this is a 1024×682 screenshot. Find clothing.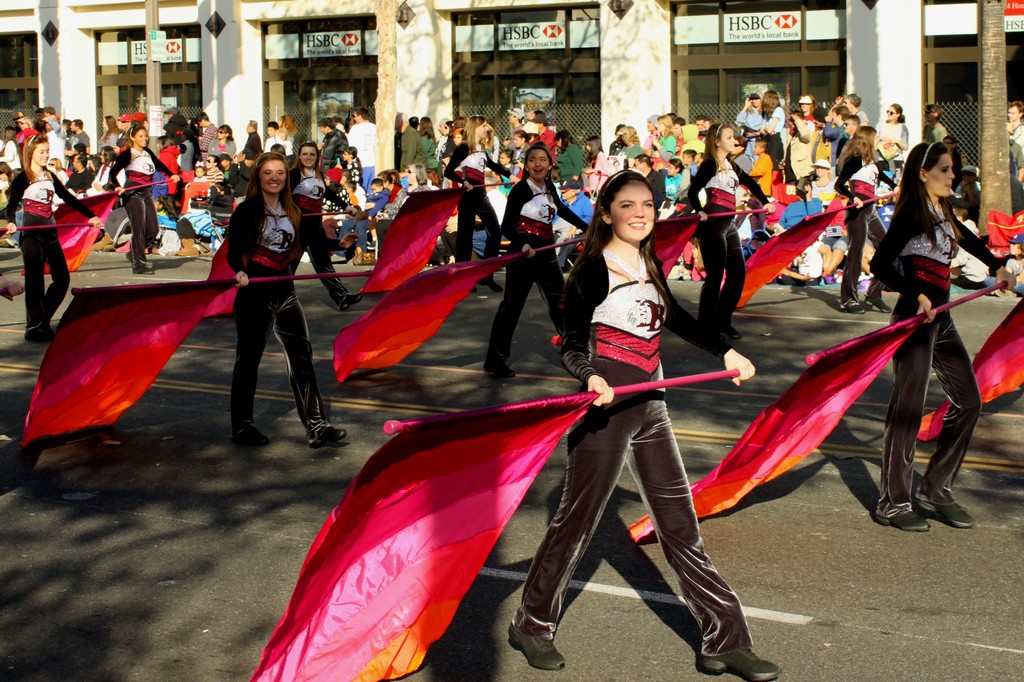
Bounding box: {"x1": 520, "y1": 218, "x2": 747, "y2": 647}.
